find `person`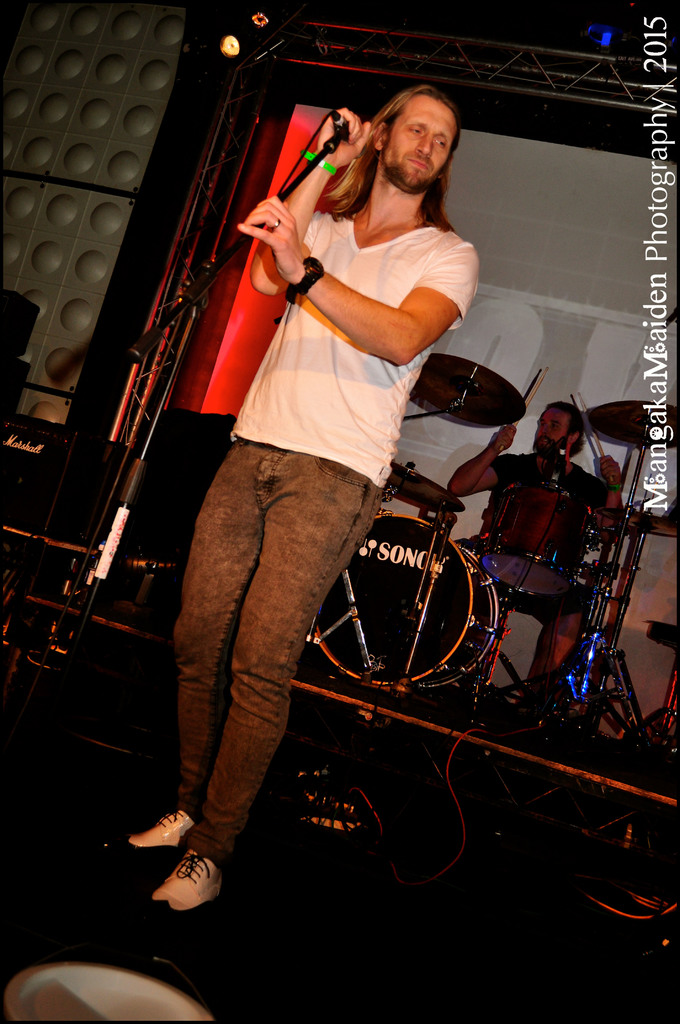
rect(118, 80, 483, 916)
